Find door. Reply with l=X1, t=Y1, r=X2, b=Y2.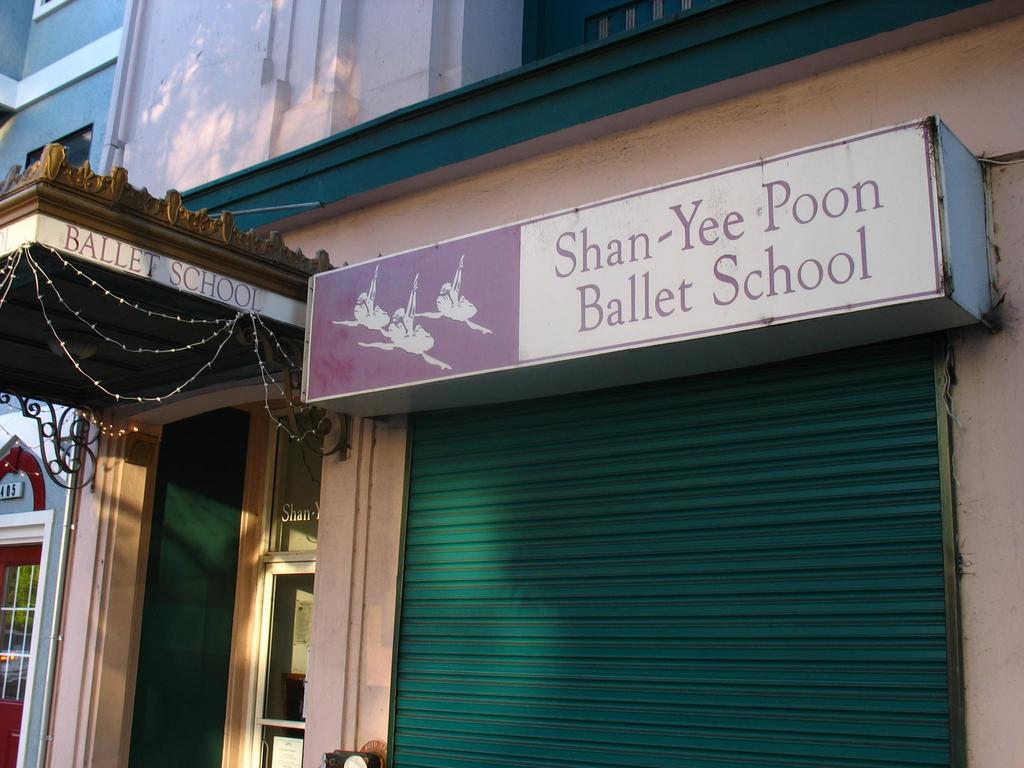
l=1, t=542, r=40, b=767.
